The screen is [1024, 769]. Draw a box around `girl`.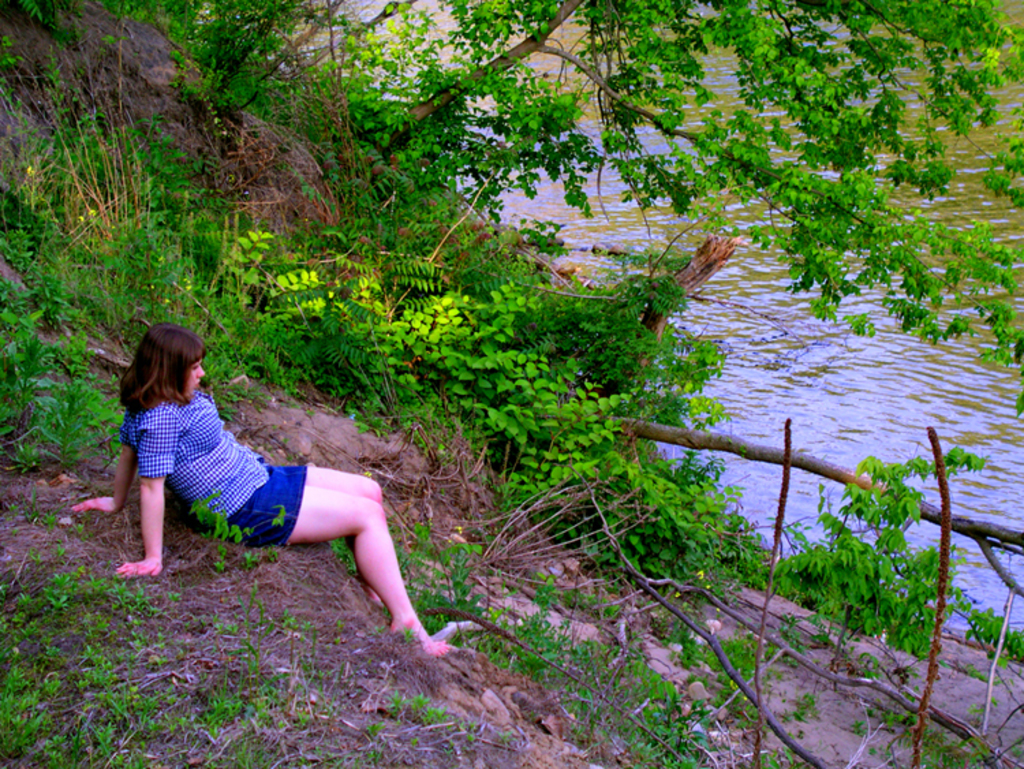
[66,322,452,653].
